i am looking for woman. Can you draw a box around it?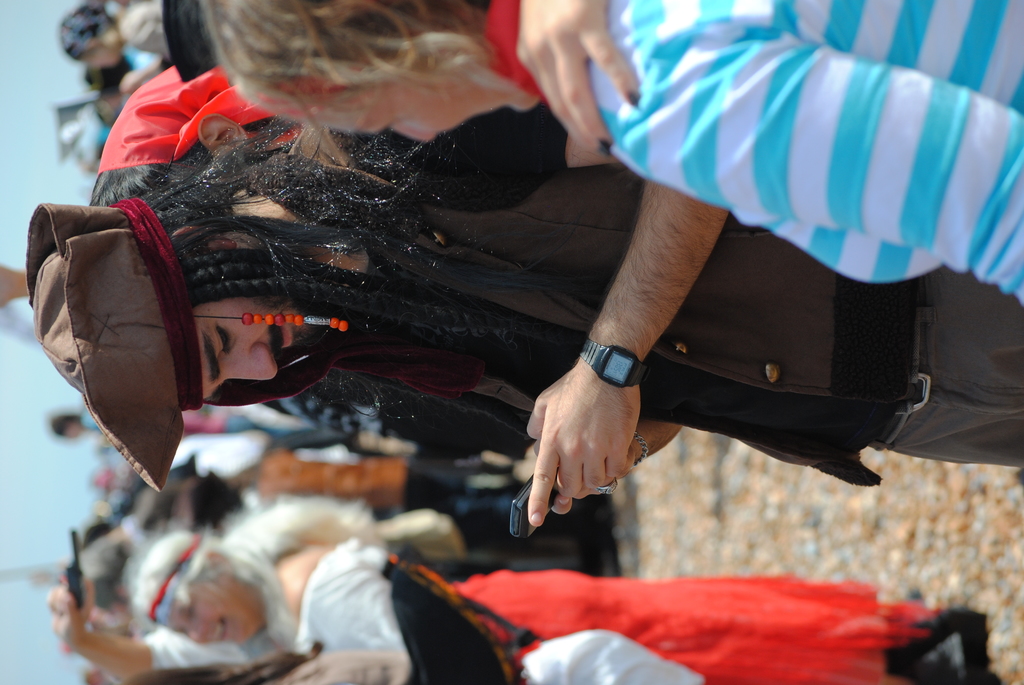
Sure, the bounding box is x1=211, y1=0, x2=1023, y2=312.
